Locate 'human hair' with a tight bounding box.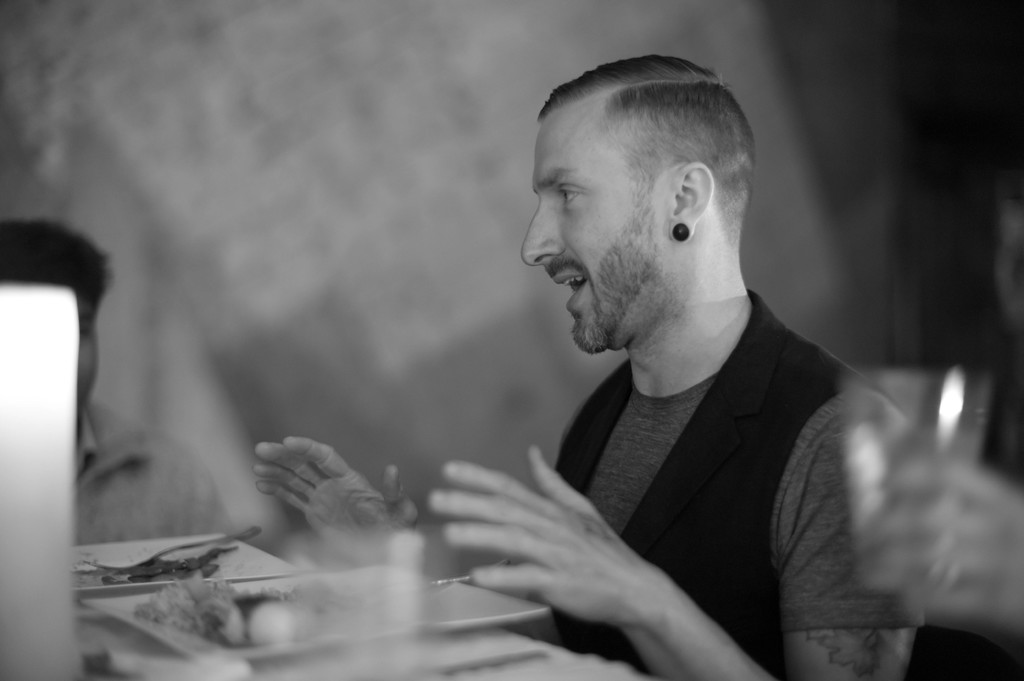
BBox(541, 53, 753, 201).
